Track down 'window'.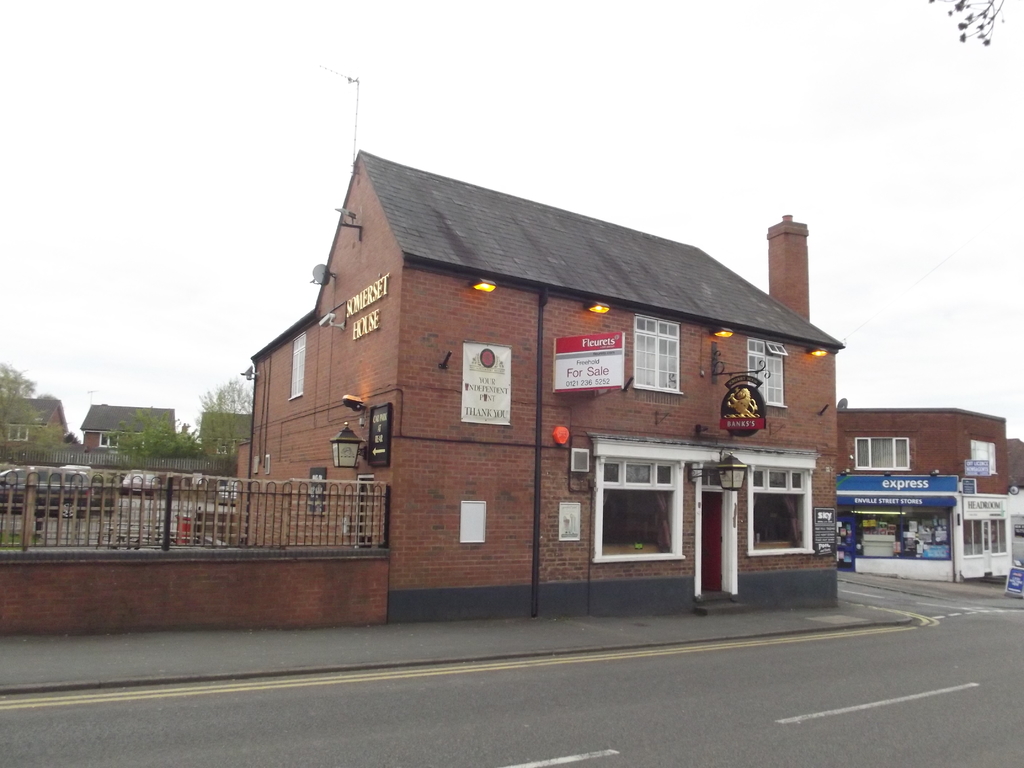
Tracked to rect(856, 436, 909, 474).
